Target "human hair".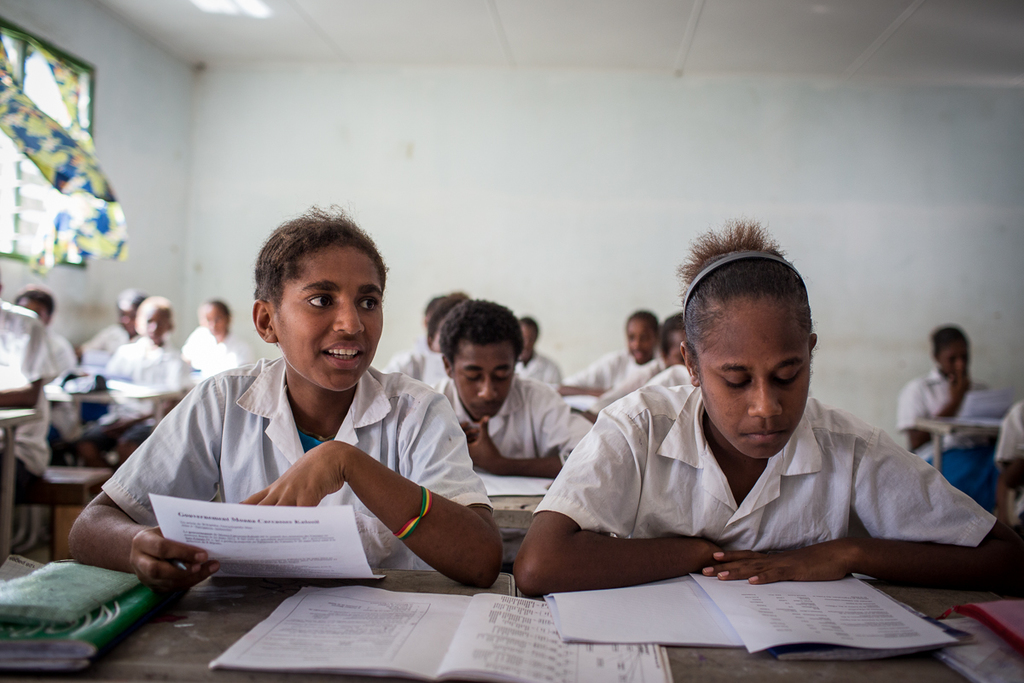
Target region: rect(672, 229, 817, 355).
